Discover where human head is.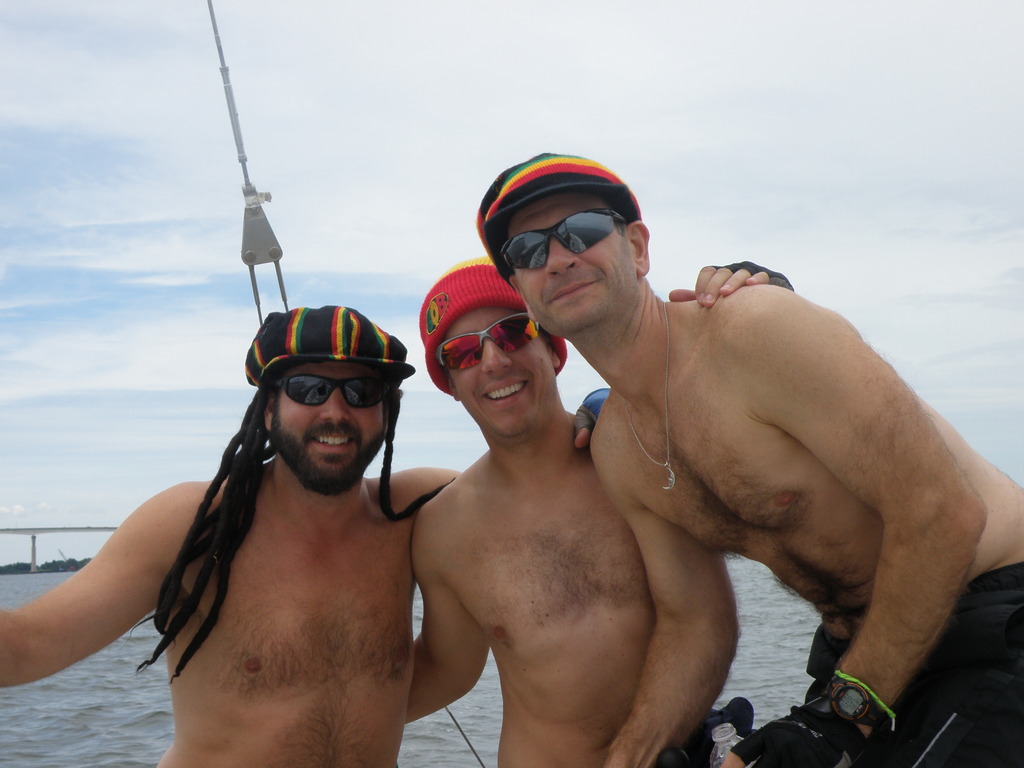
Discovered at x1=490 y1=188 x2=651 y2=324.
